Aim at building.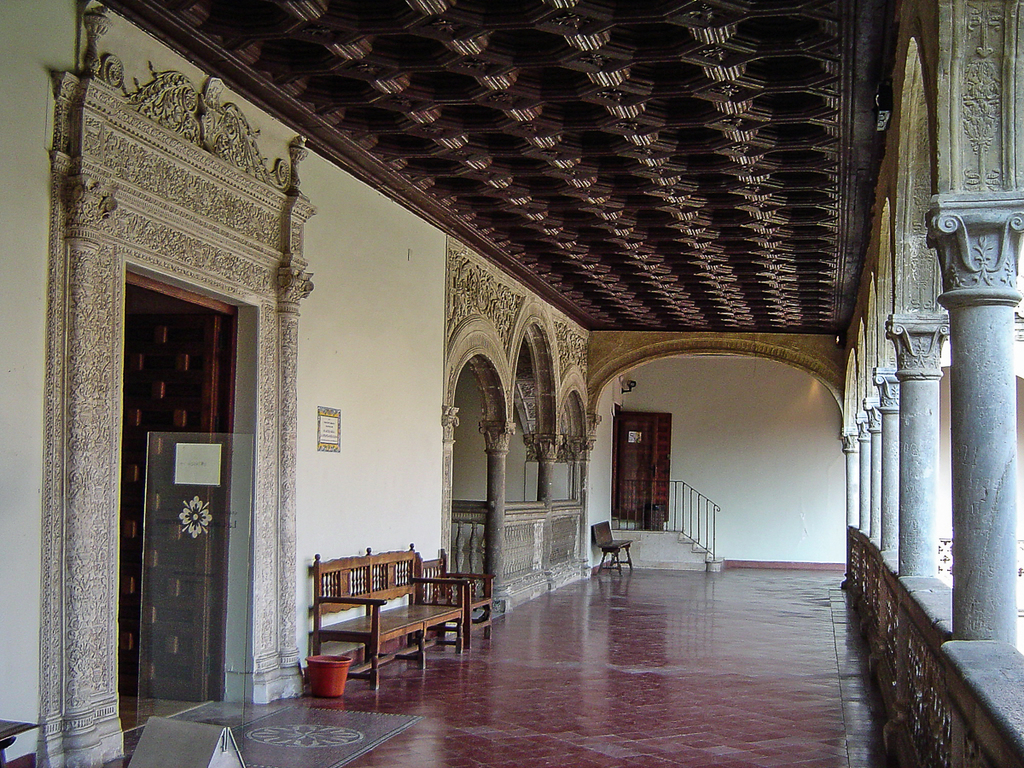
Aimed at box=[1, 0, 1023, 767].
